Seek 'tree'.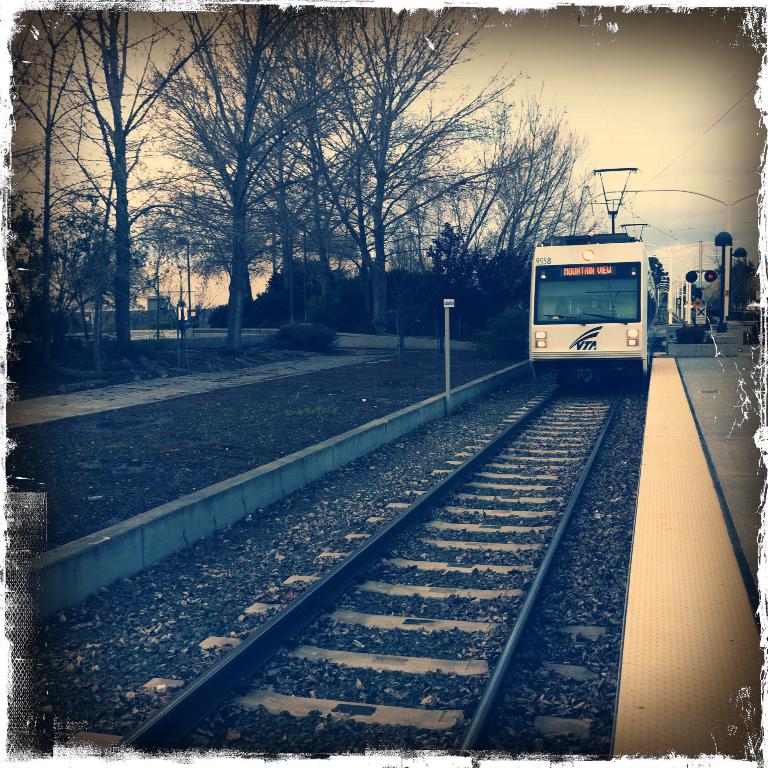
150,6,507,326.
